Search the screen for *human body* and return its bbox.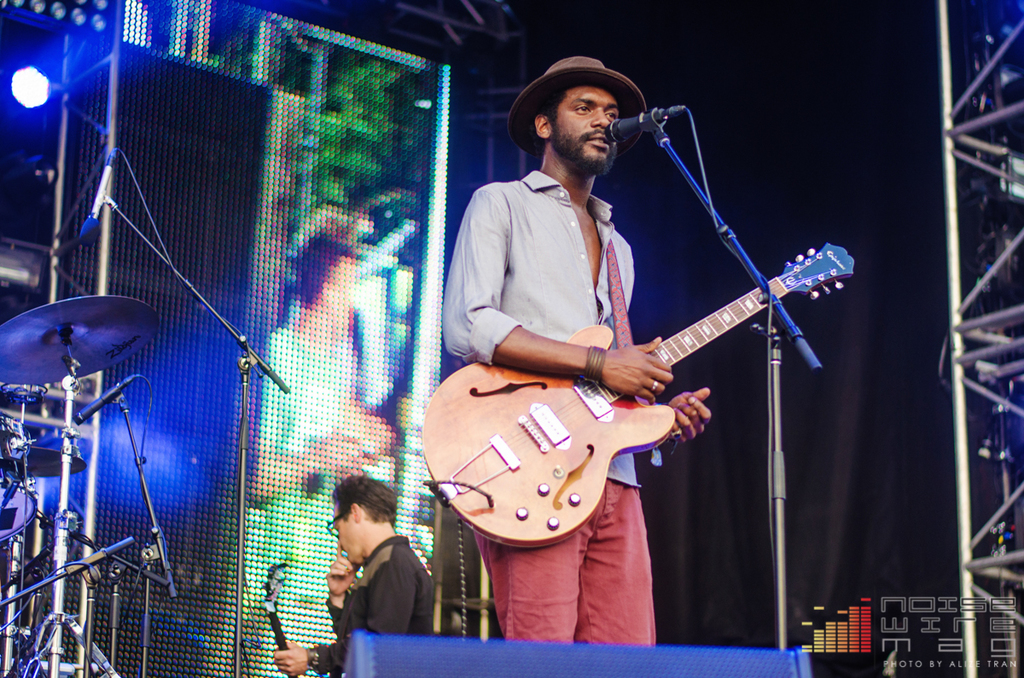
Found: detection(253, 317, 395, 677).
